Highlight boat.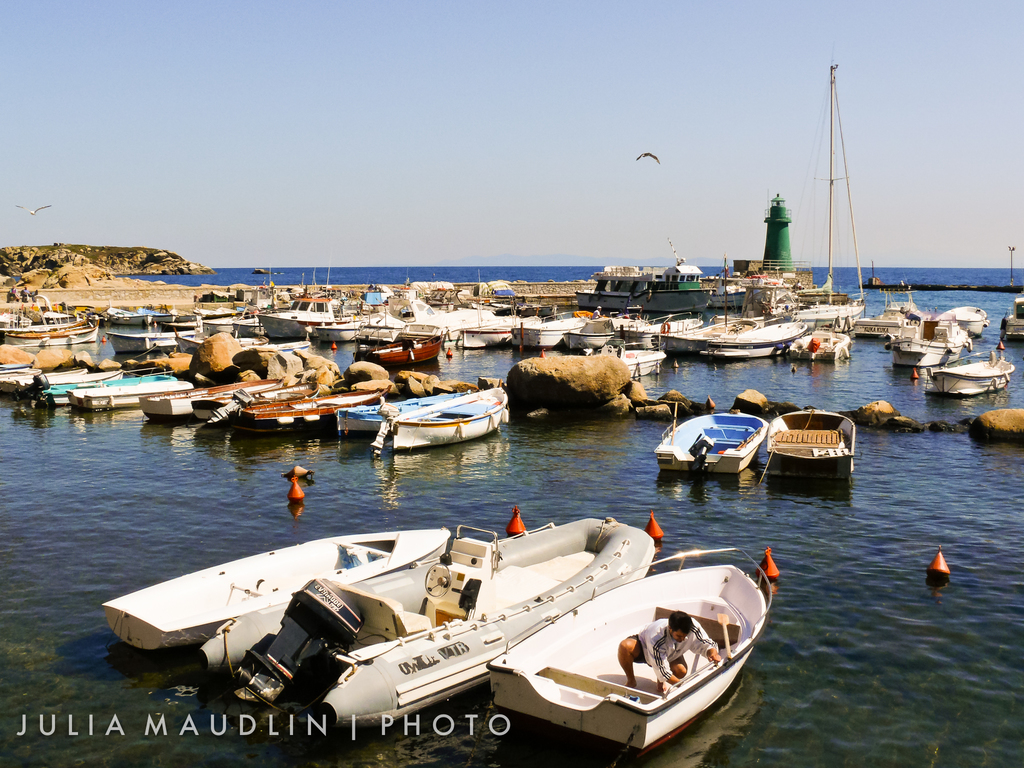
Highlighted region: 96,497,659,730.
